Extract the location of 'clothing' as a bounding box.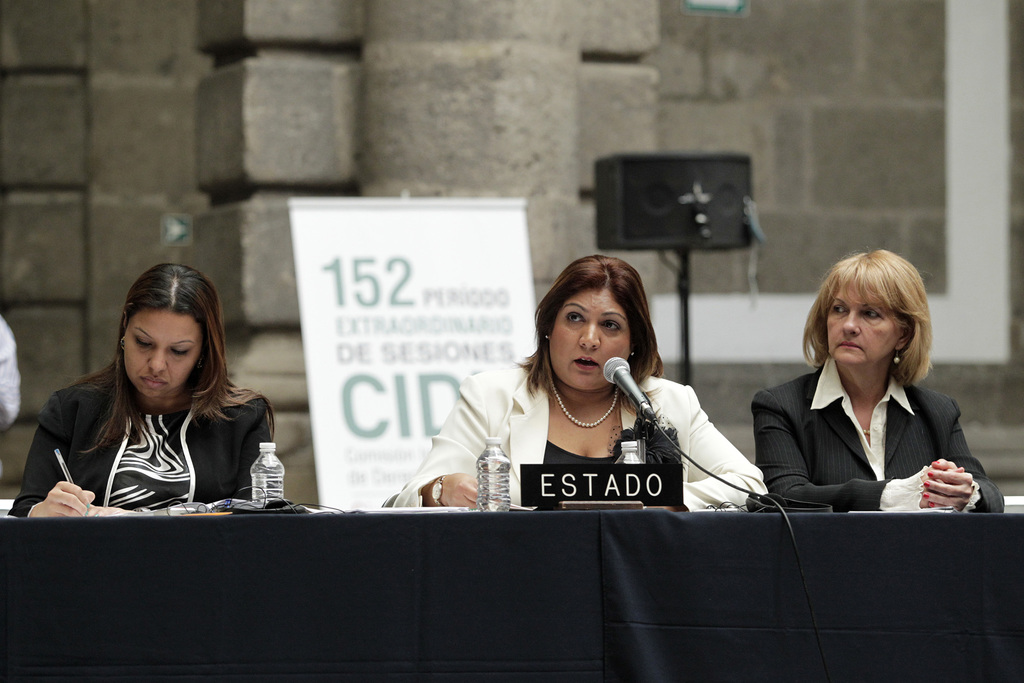
x1=747, y1=352, x2=1005, y2=511.
